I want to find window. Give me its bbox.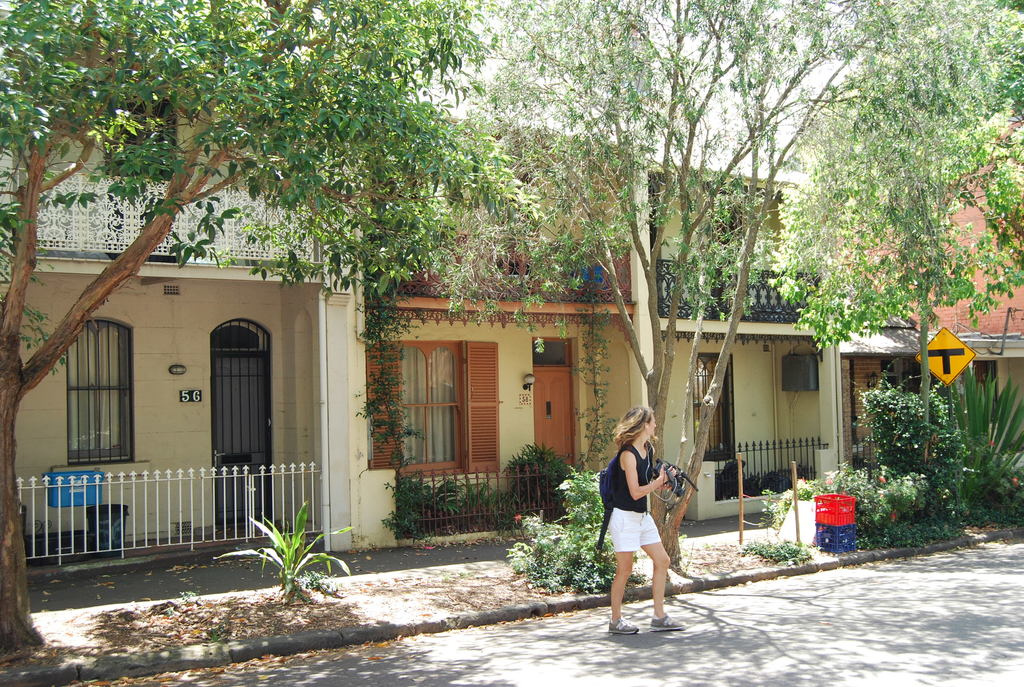
box=[693, 350, 735, 461].
